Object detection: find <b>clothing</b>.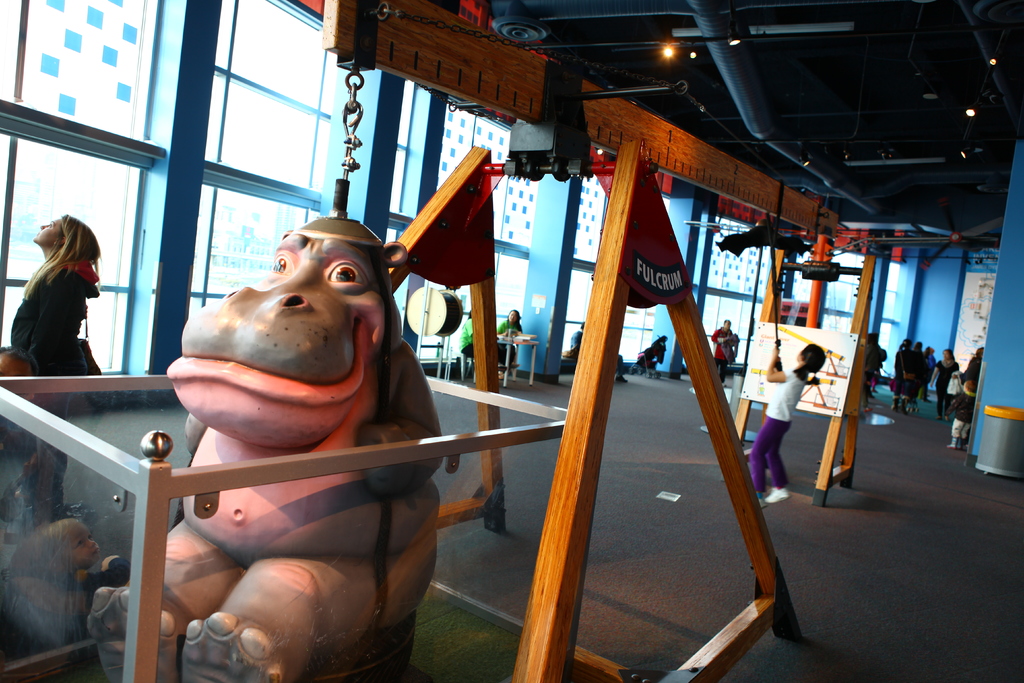
bbox=(493, 317, 520, 378).
